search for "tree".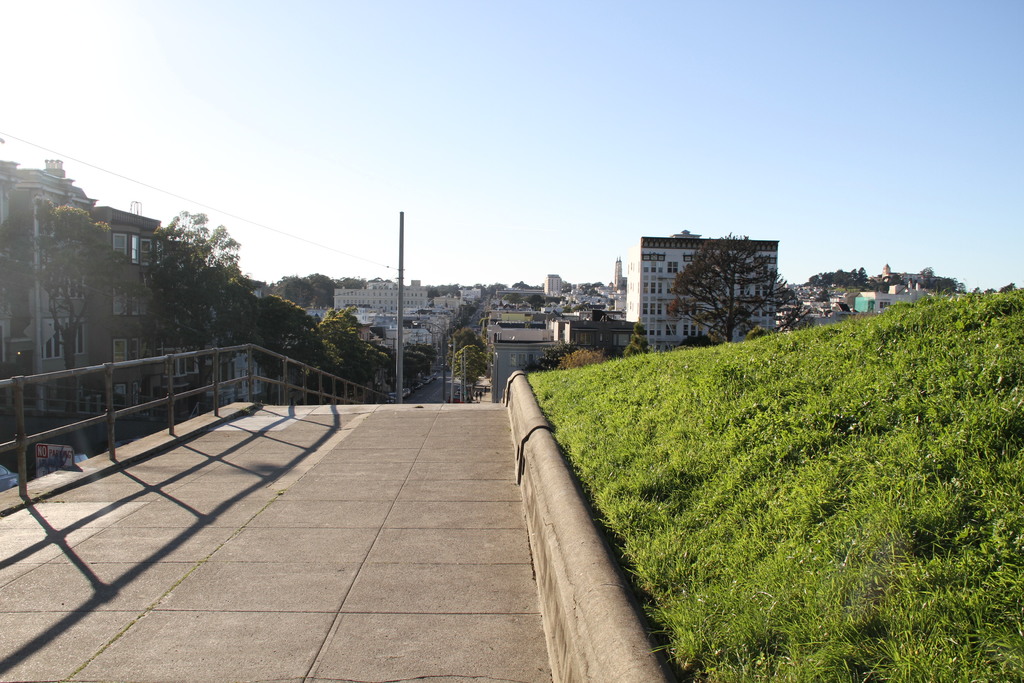
Found at {"left": 745, "top": 324, "right": 766, "bottom": 337}.
